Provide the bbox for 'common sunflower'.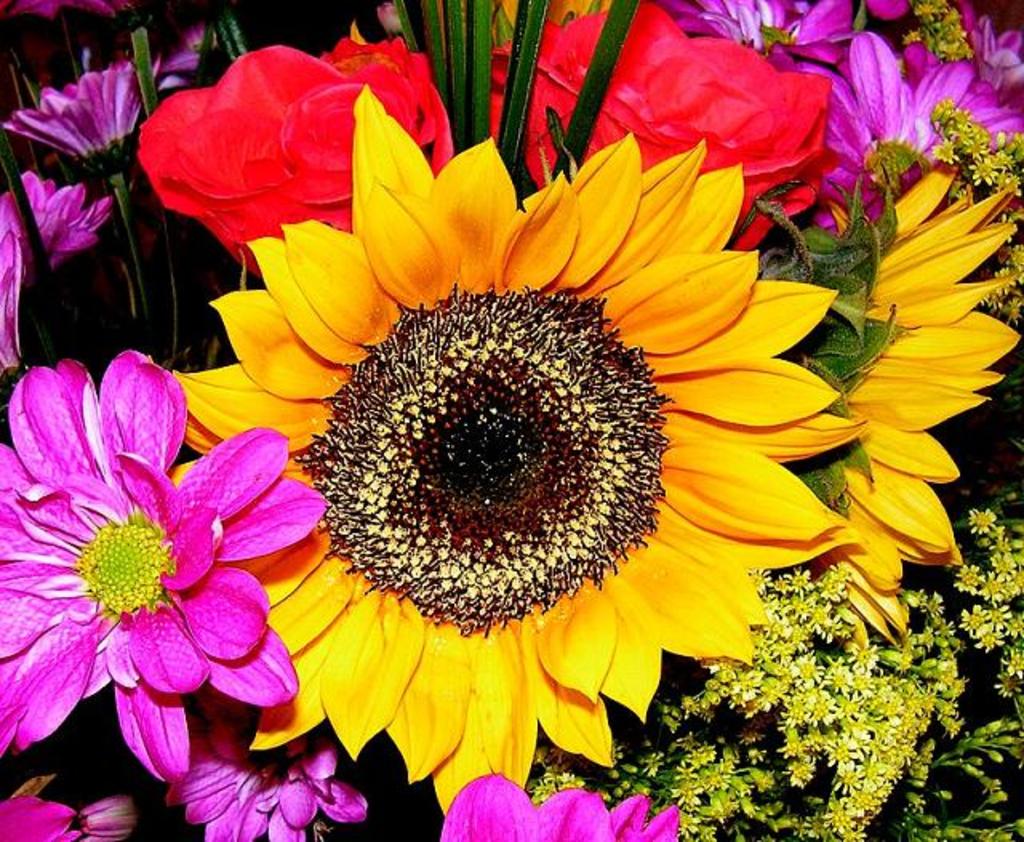
[747,142,1022,664].
